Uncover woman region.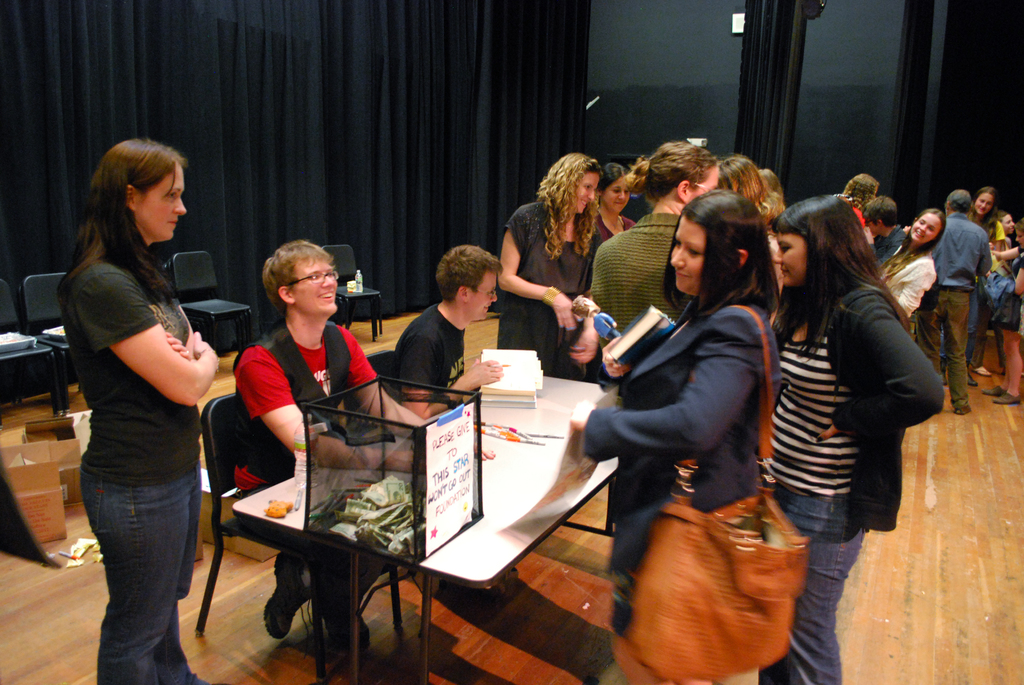
Uncovered: Rect(560, 187, 792, 684).
